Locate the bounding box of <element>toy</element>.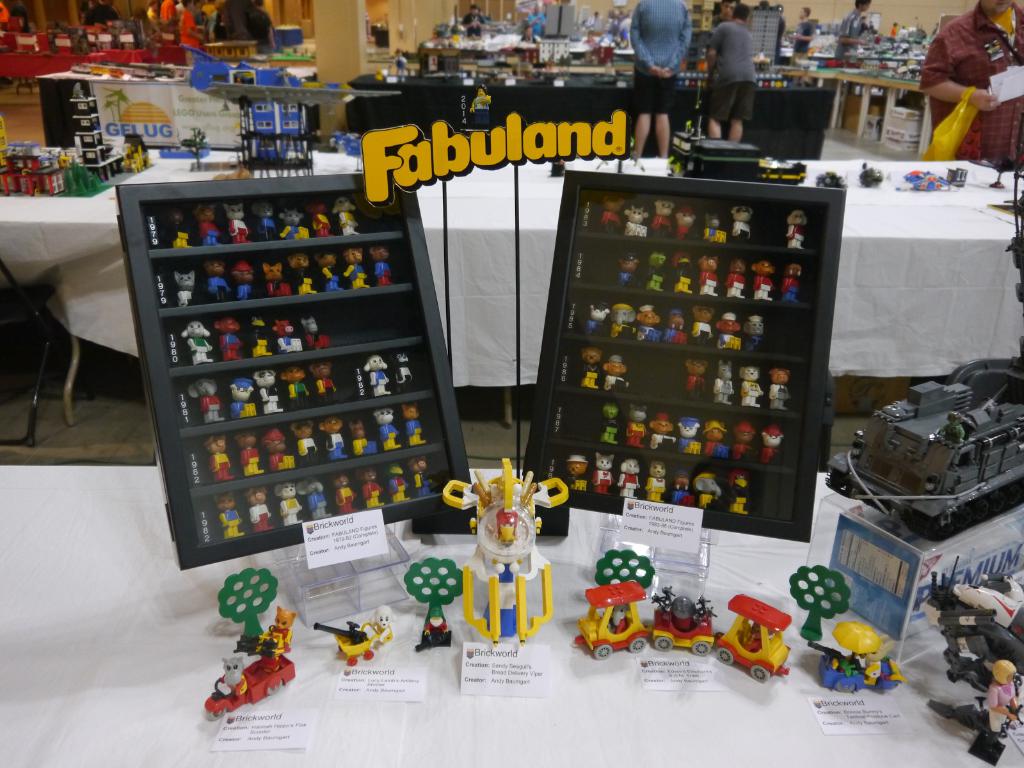
Bounding box: <region>196, 202, 220, 243</region>.
